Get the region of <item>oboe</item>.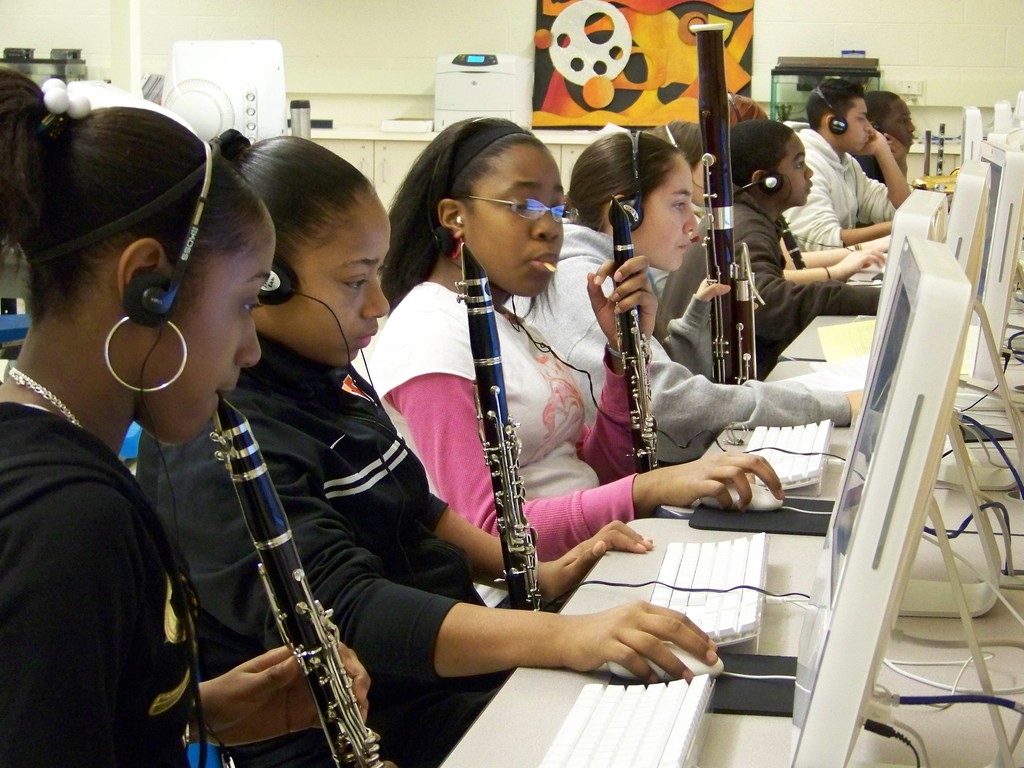
{"left": 460, "top": 241, "right": 546, "bottom": 618}.
